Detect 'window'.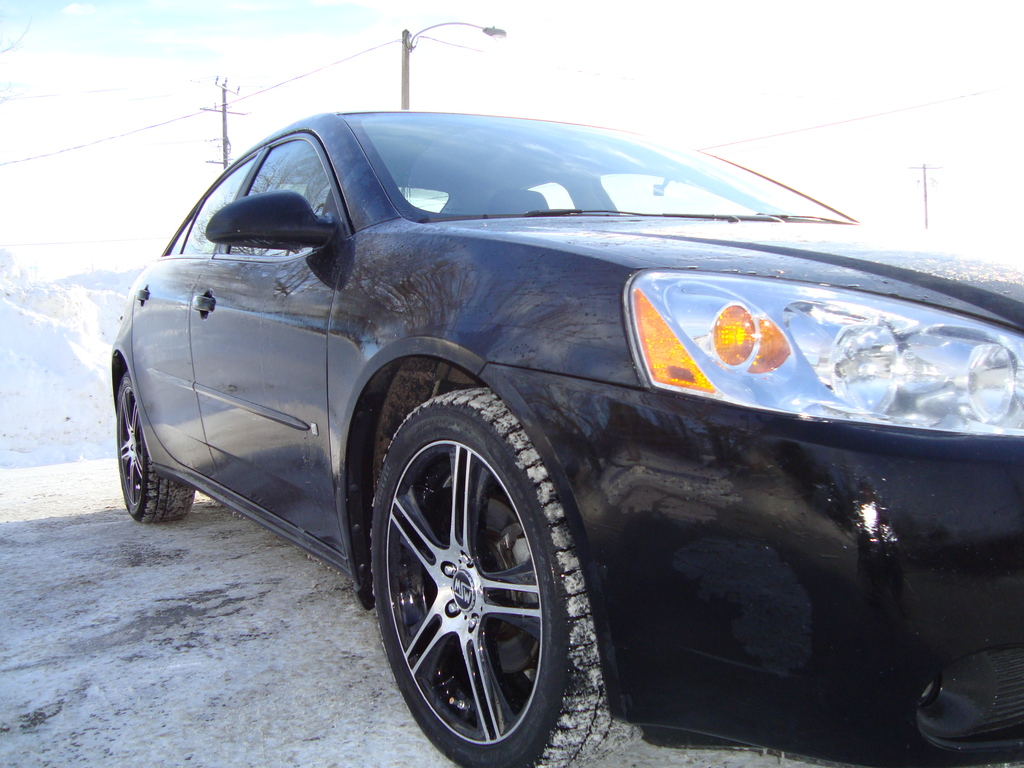
Detected at locate(597, 172, 749, 211).
